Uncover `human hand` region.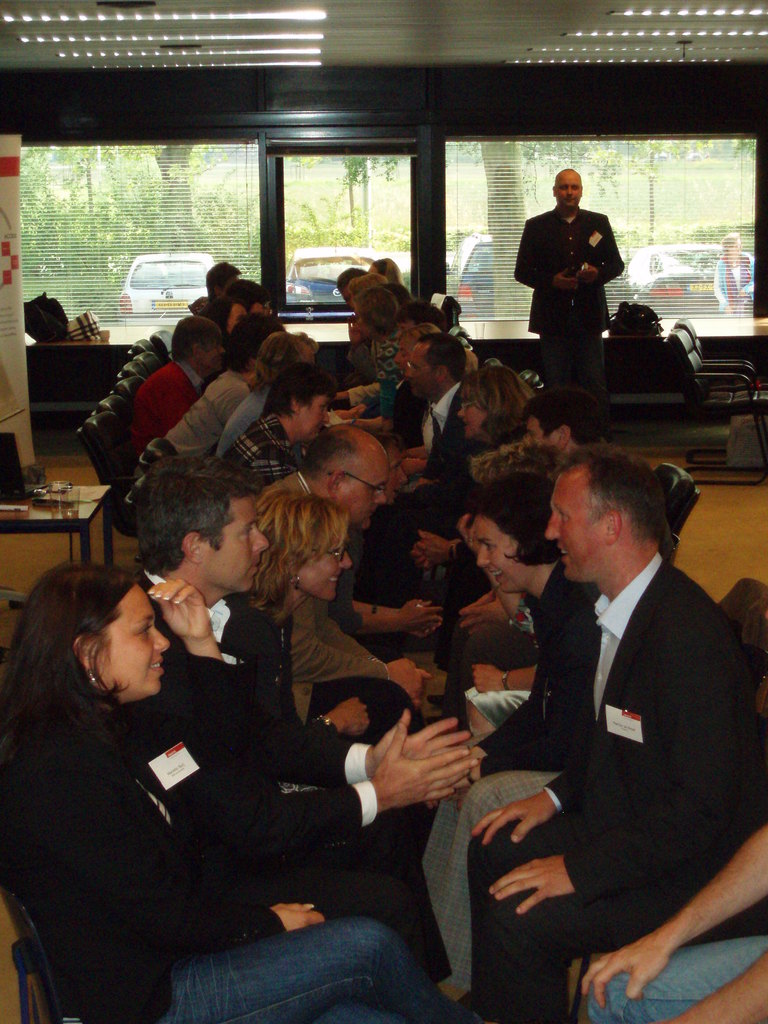
Uncovered: x1=387, y1=659, x2=417, y2=691.
